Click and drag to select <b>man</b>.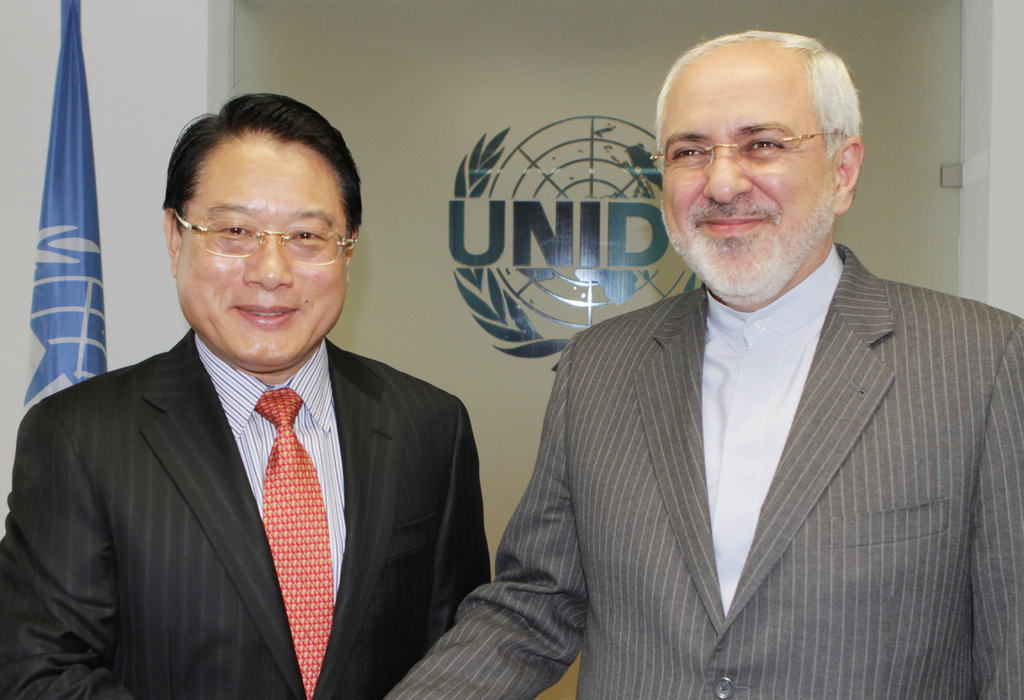
Selection: bbox=(483, 58, 998, 684).
